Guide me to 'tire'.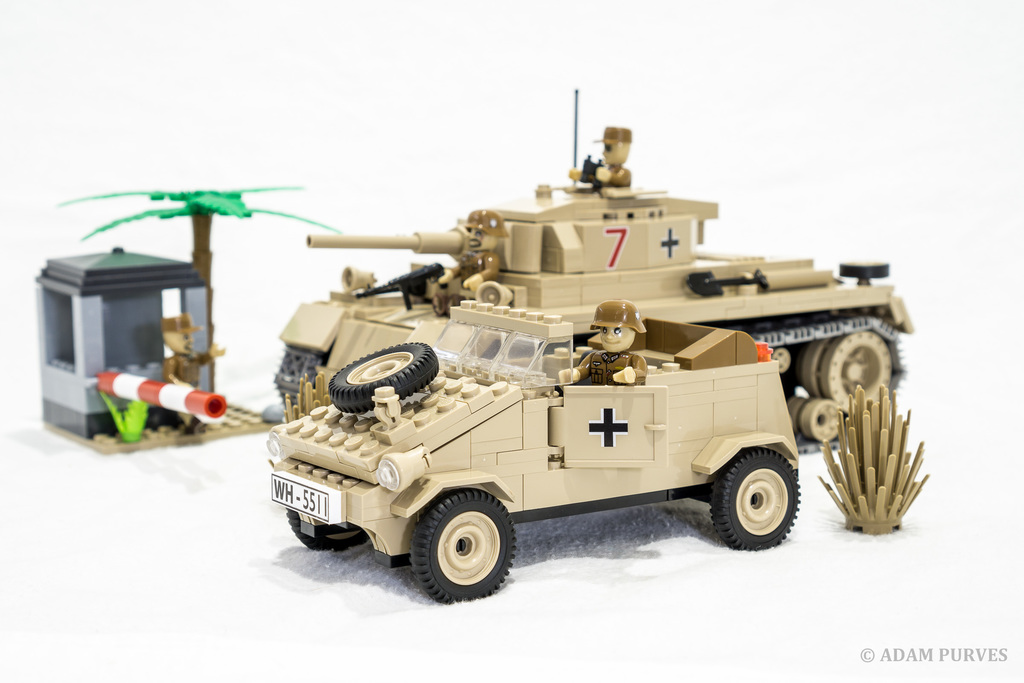
Guidance: 712/447/801/550.
